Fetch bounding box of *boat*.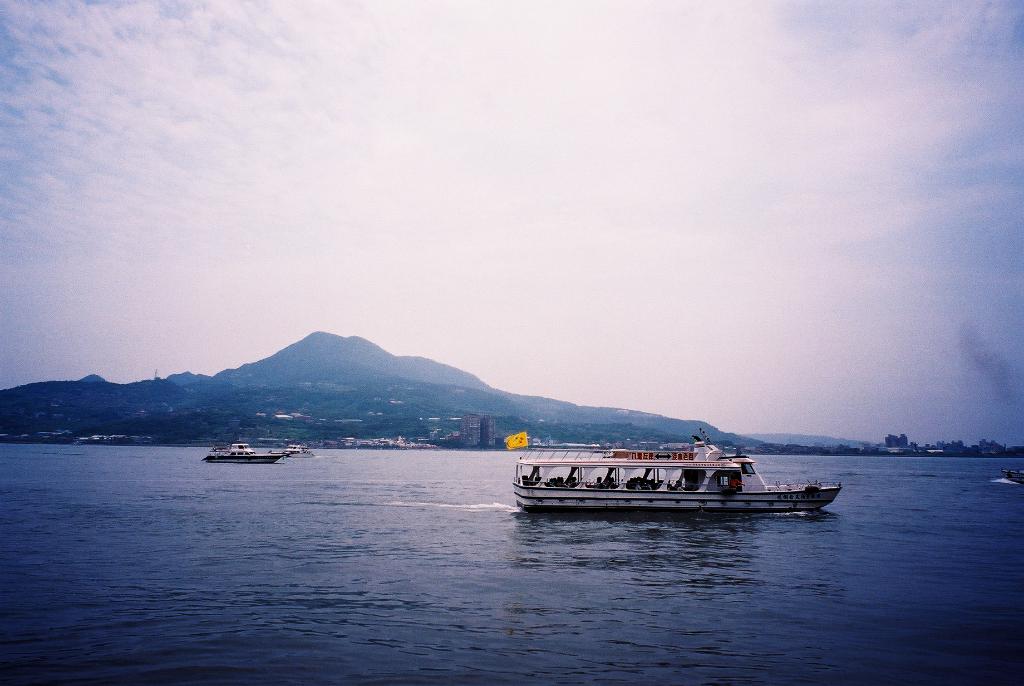
Bbox: 202,448,282,463.
